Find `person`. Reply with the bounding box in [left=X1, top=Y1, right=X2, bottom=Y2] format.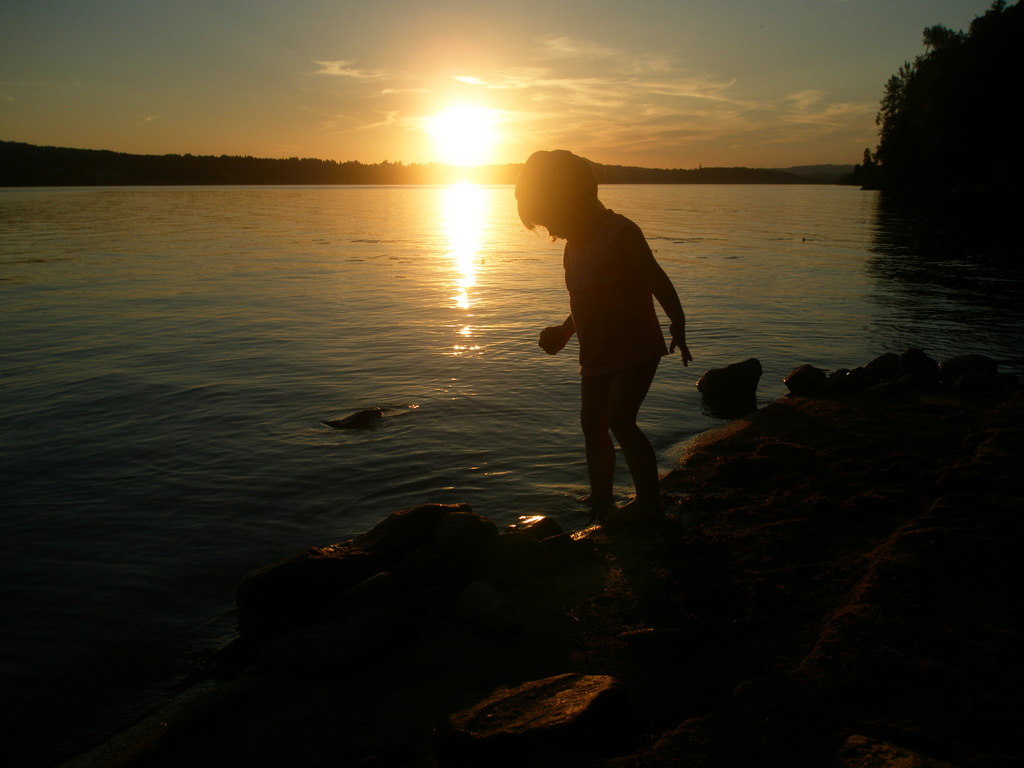
[left=515, top=147, right=692, bottom=516].
